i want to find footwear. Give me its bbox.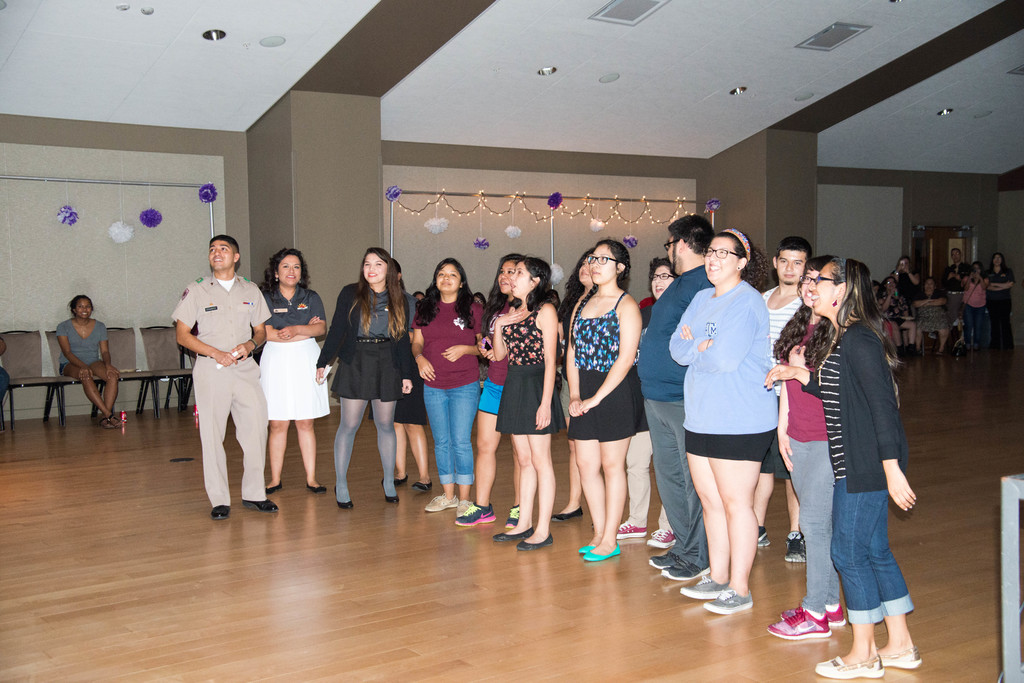
box=[683, 584, 718, 595].
